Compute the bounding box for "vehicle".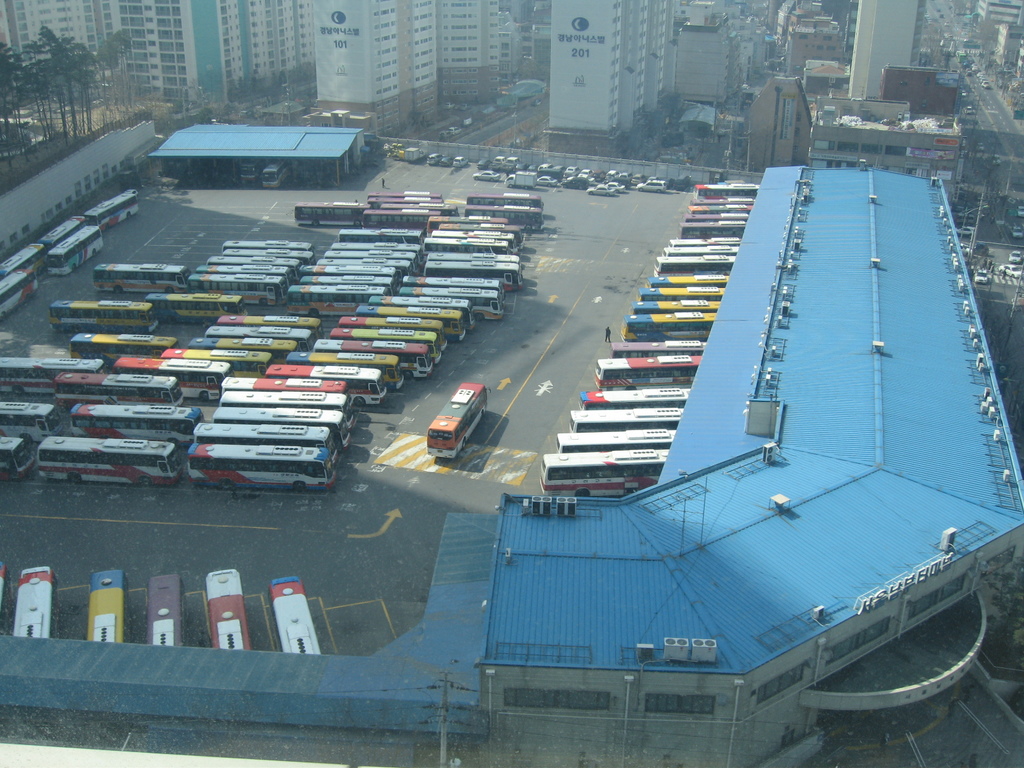
BBox(258, 154, 283, 189).
